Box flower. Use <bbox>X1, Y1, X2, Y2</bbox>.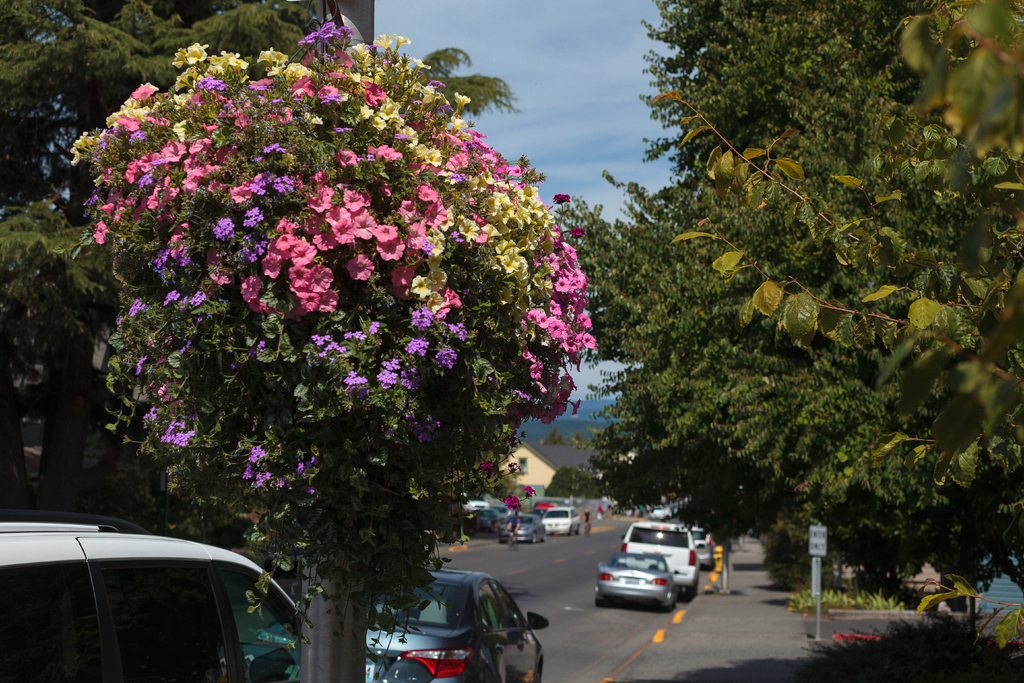
<bbox>294, 286, 317, 313</bbox>.
